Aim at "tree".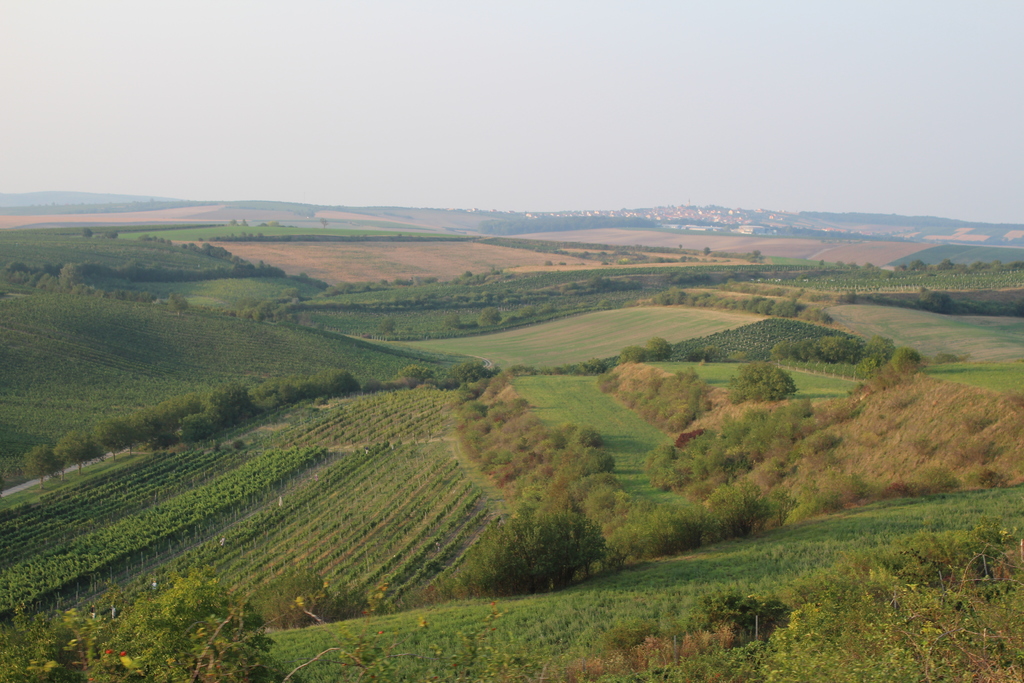
Aimed at Rect(61, 261, 104, 299).
